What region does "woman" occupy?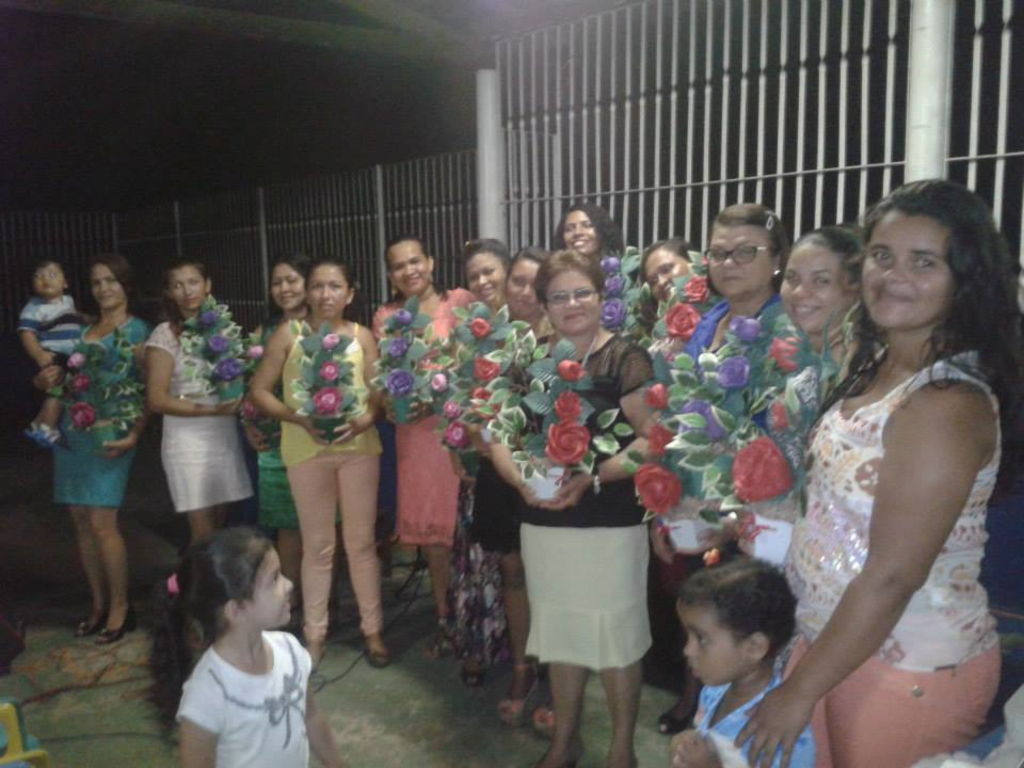
249/261/386/673.
